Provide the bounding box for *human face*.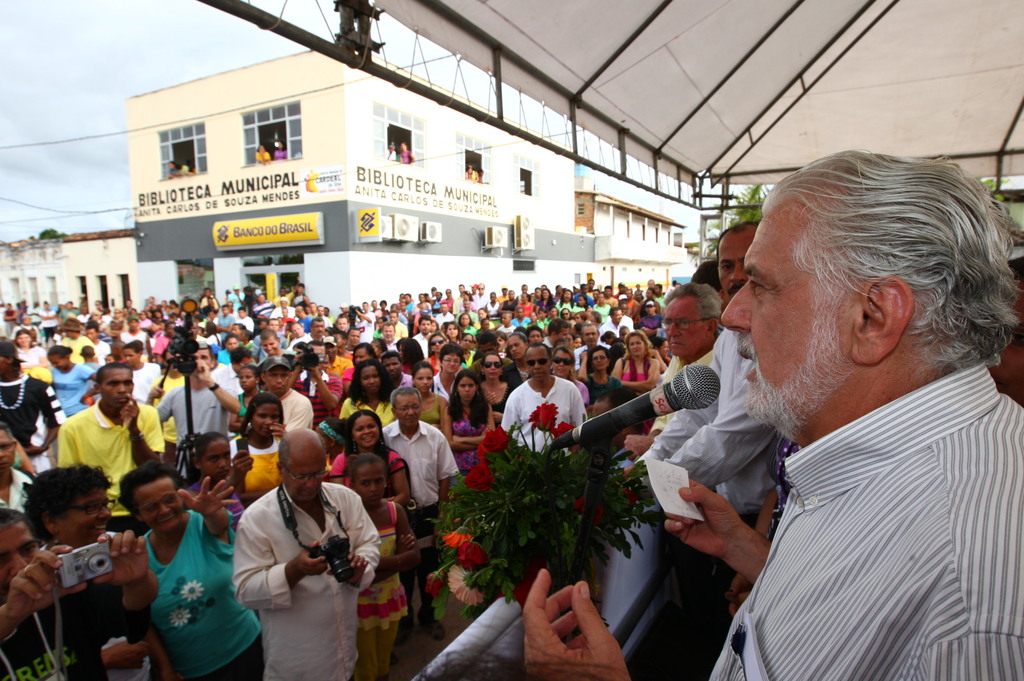
pyautogui.locateOnScreen(395, 392, 420, 426).
